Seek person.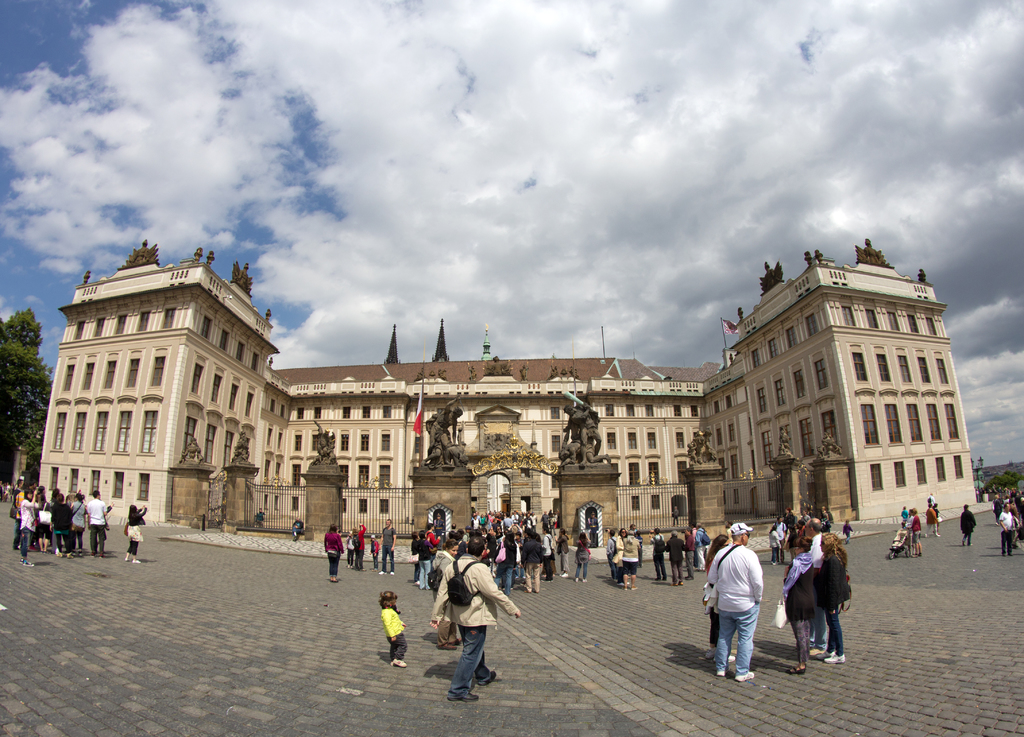
bbox(908, 506, 924, 558).
